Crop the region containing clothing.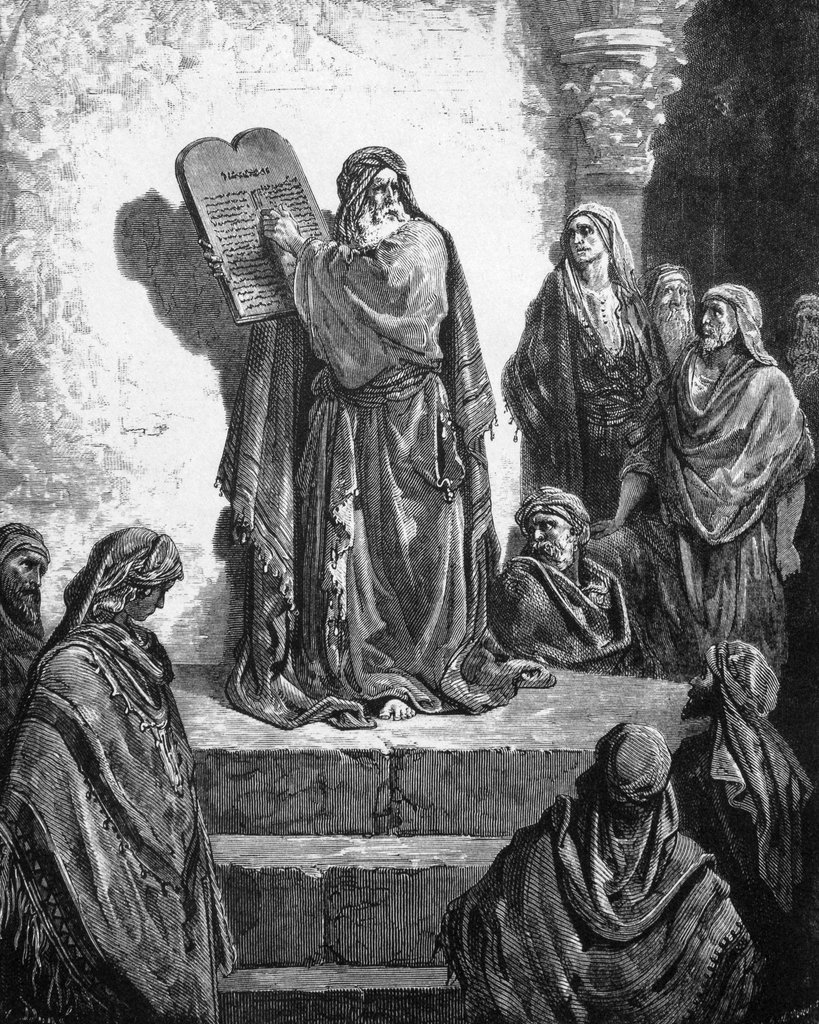
Crop region: 0:522:236:1023.
